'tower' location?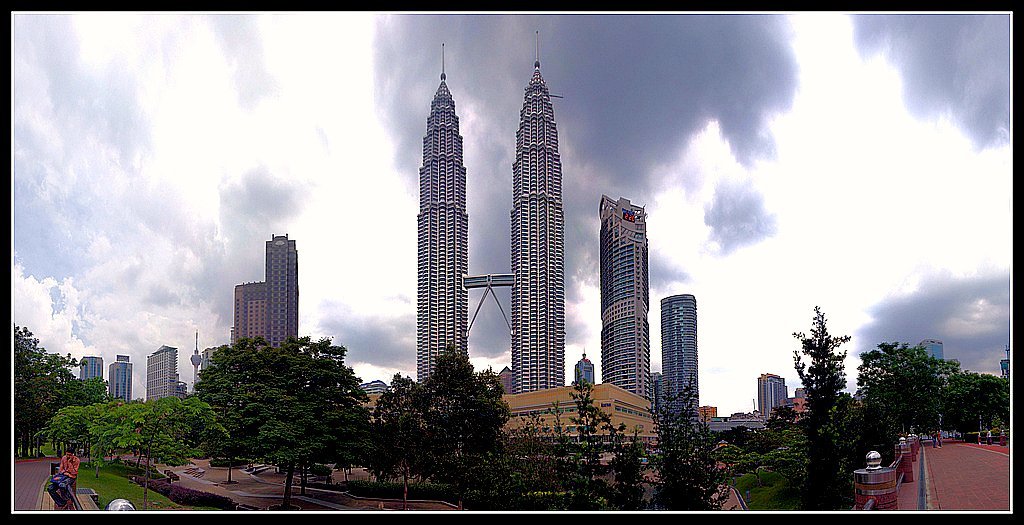
BBox(110, 354, 133, 406)
